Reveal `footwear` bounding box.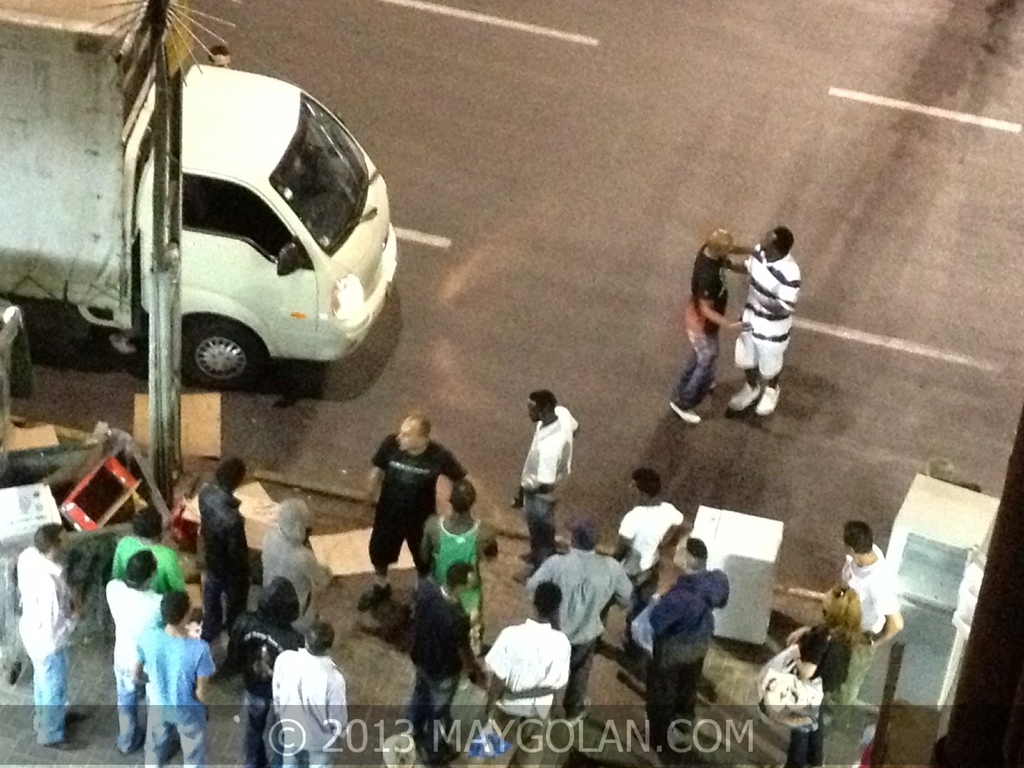
Revealed: (669, 404, 701, 425).
